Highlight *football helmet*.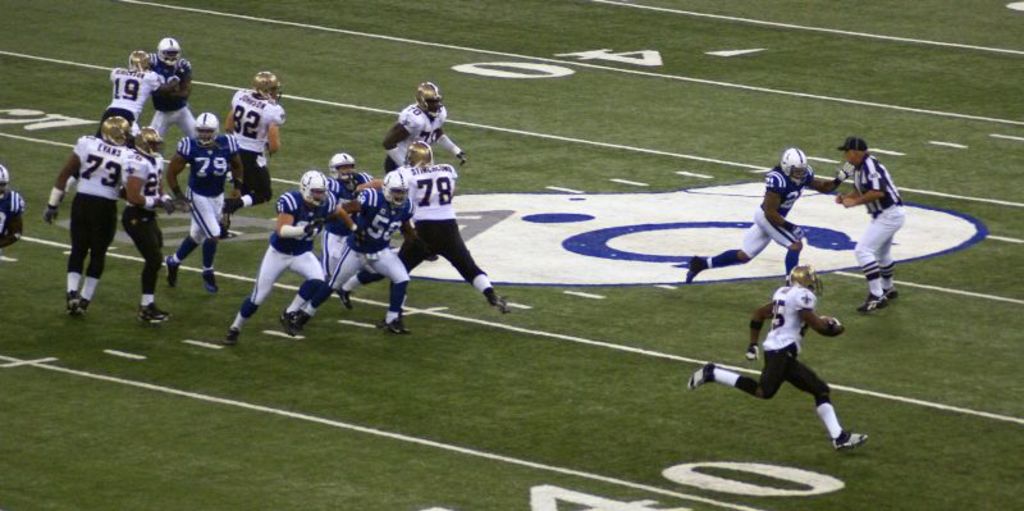
Highlighted region: crop(101, 115, 131, 150).
